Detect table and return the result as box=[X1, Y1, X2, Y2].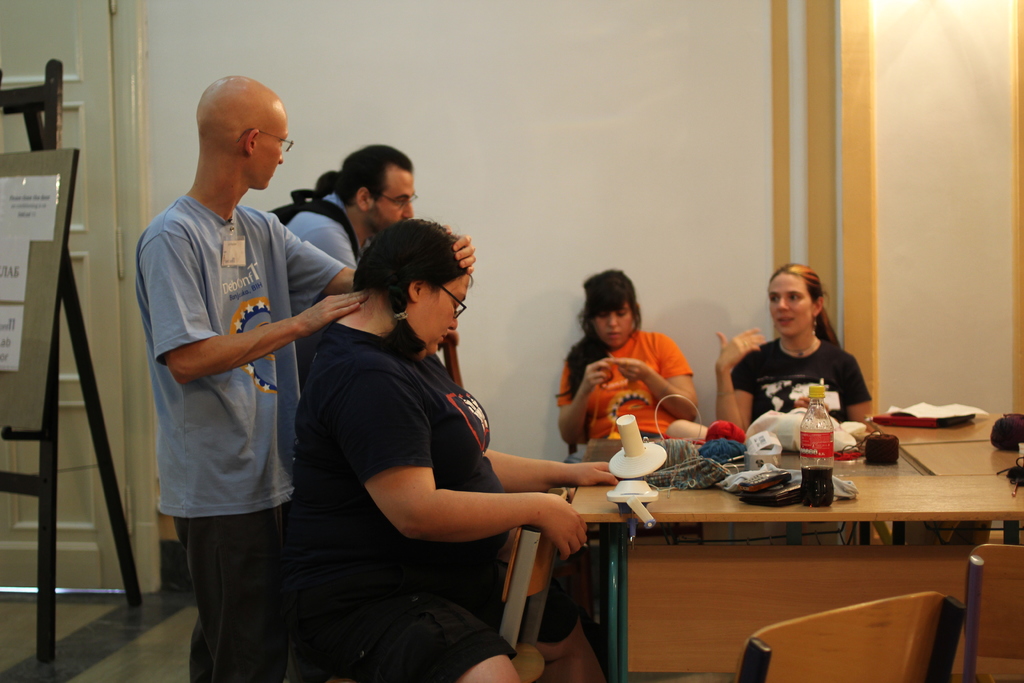
box=[534, 423, 1012, 675].
